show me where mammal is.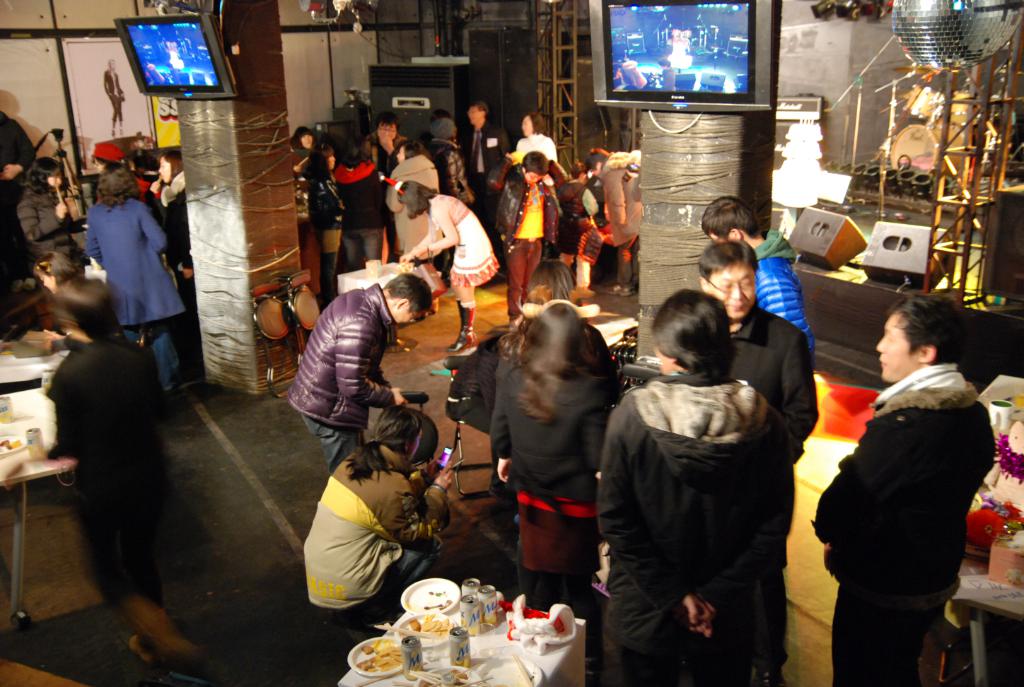
mammal is at {"left": 460, "top": 100, "right": 516, "bottom": 236}.
